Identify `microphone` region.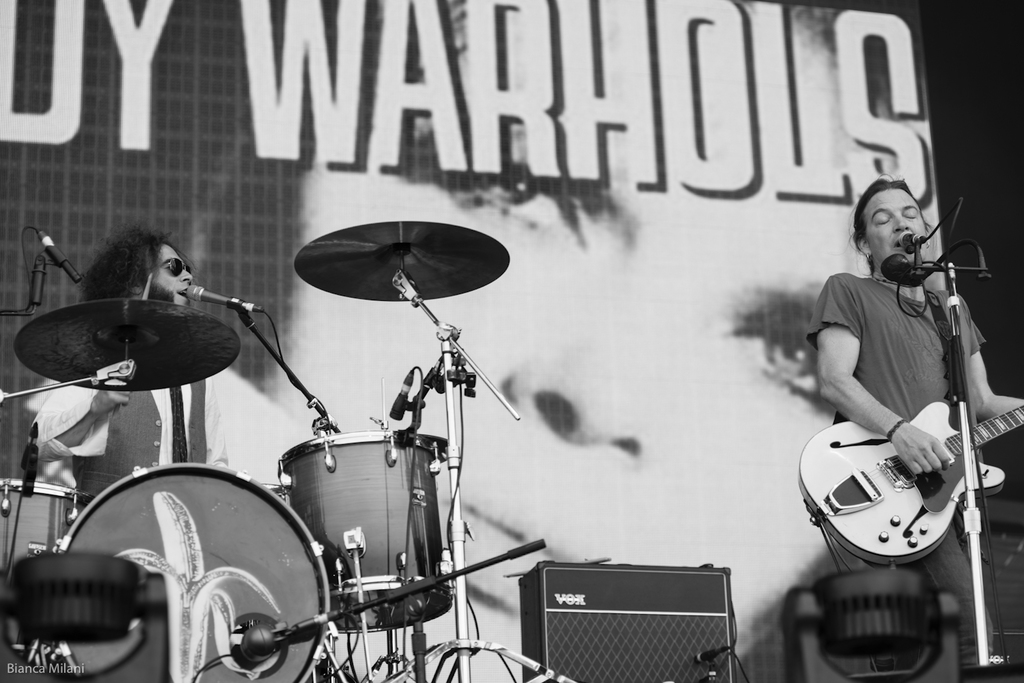
Region: crop(41, 231, 82, 285).
